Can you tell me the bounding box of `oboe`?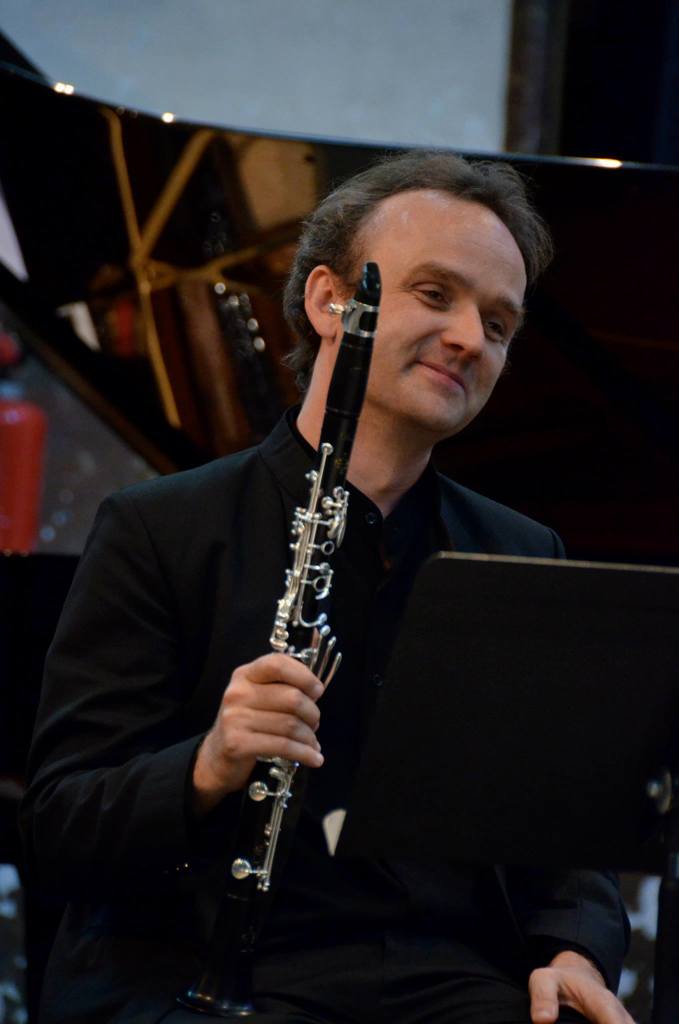
177, 260, 384, 1020.
